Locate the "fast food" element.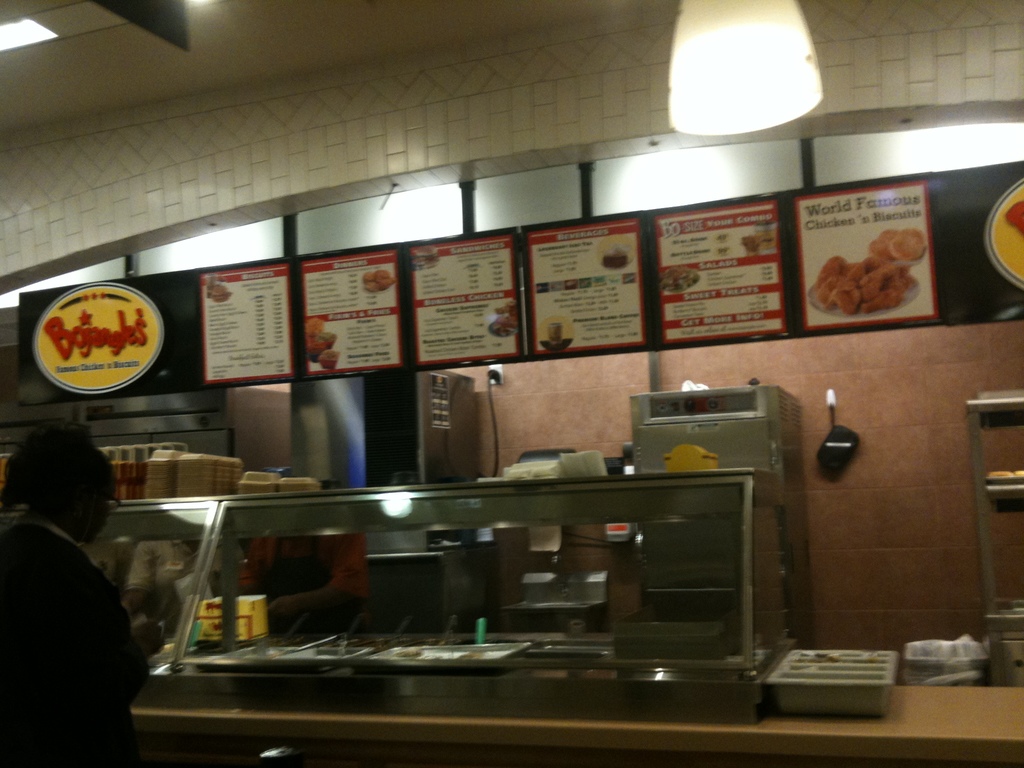
Element bbox: crop(320, 332, 337, 346).
